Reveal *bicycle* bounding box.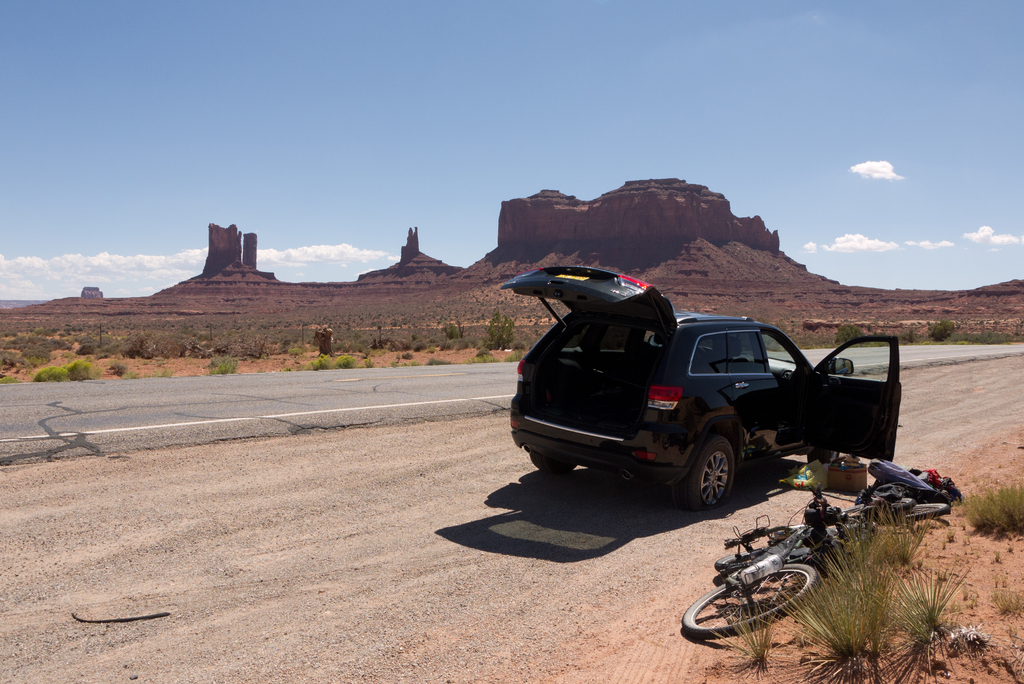
Revealed: [828, 470, 953, 531].
